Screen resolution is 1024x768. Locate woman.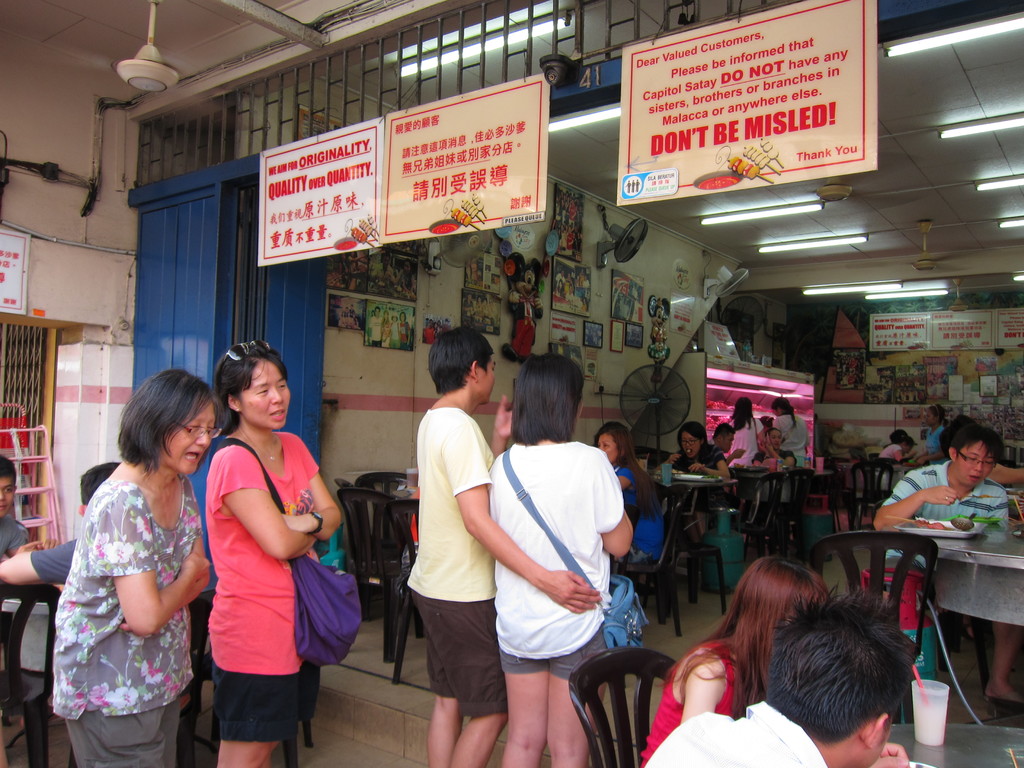
474 294 483 321.
